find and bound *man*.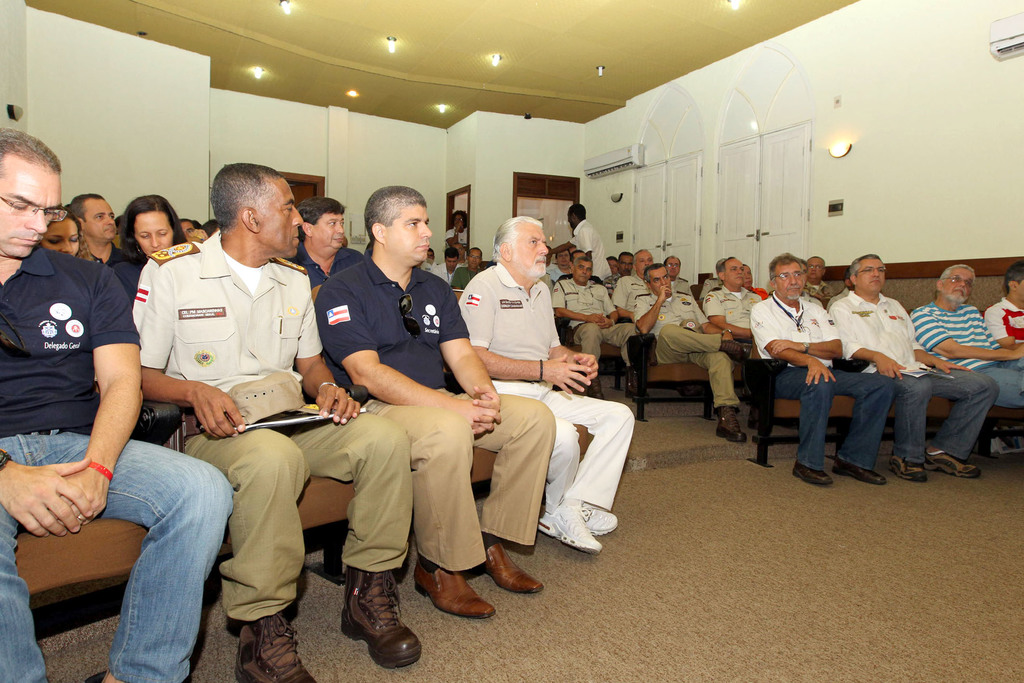
Bound: locate(804, 254, 837, 303).
